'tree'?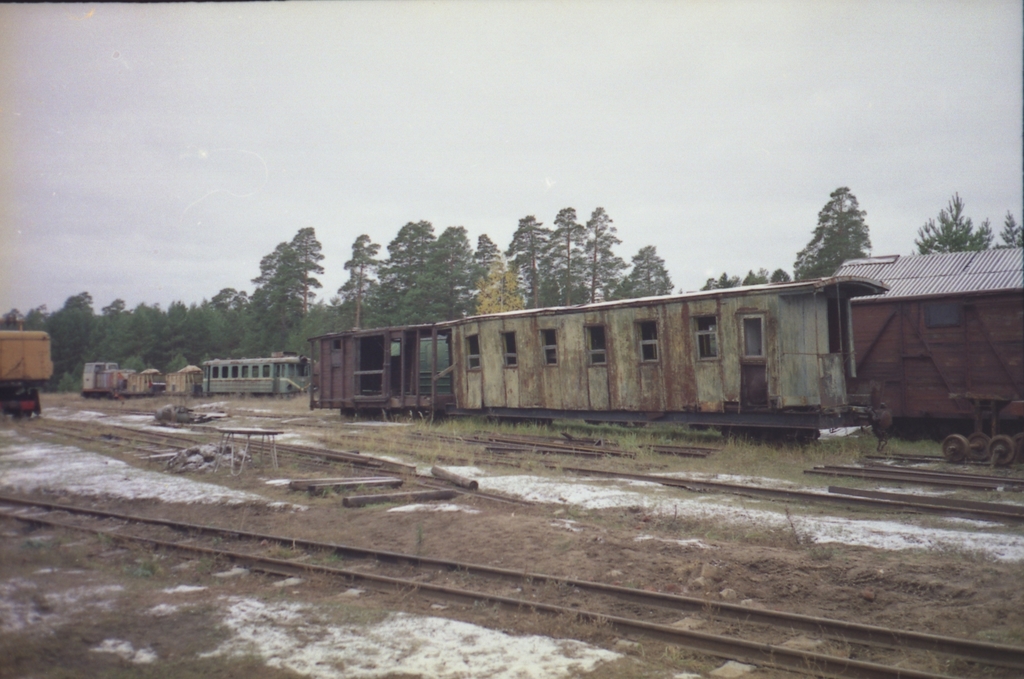
box(391, 218, 433, 323)
